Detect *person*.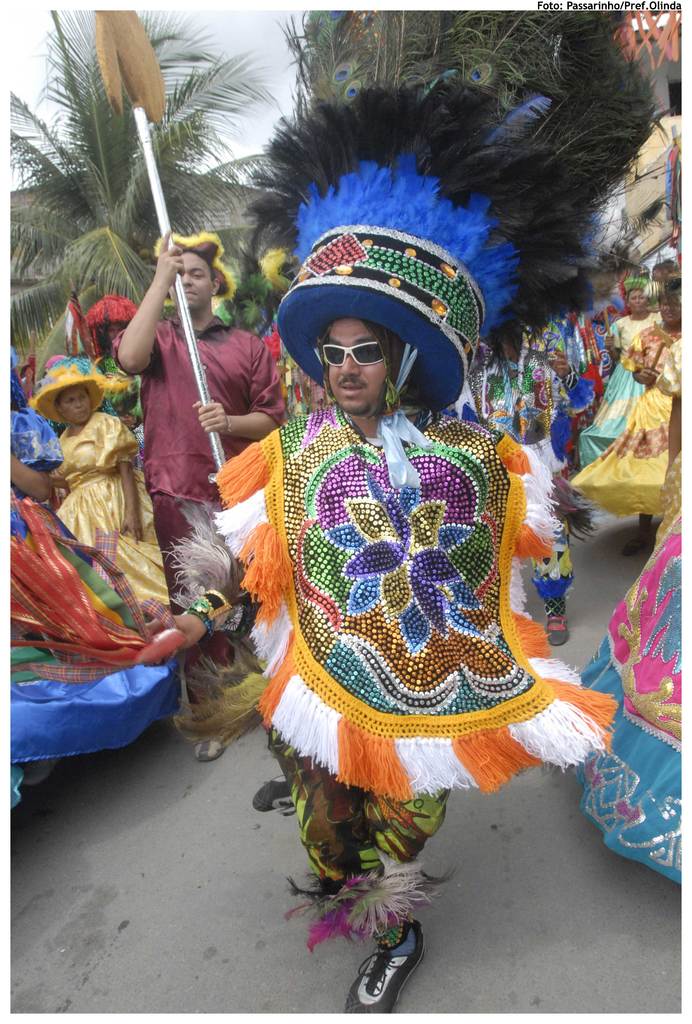
Detected at bbox=(140, 300, 549, 1021).
